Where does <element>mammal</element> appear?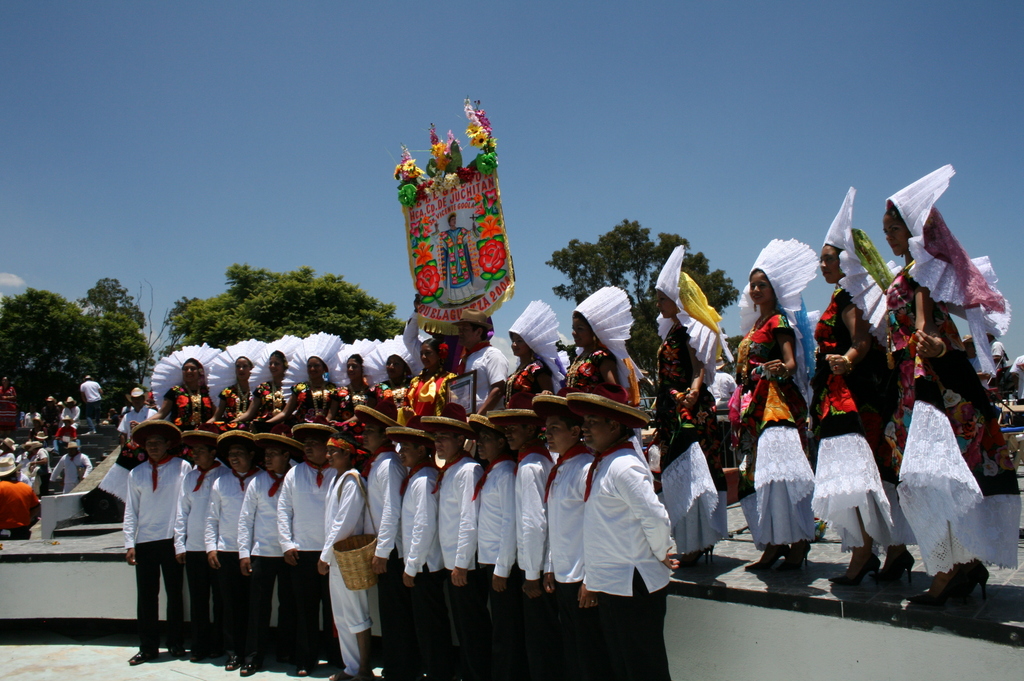
Appears at [504, 295, 570, 408].
